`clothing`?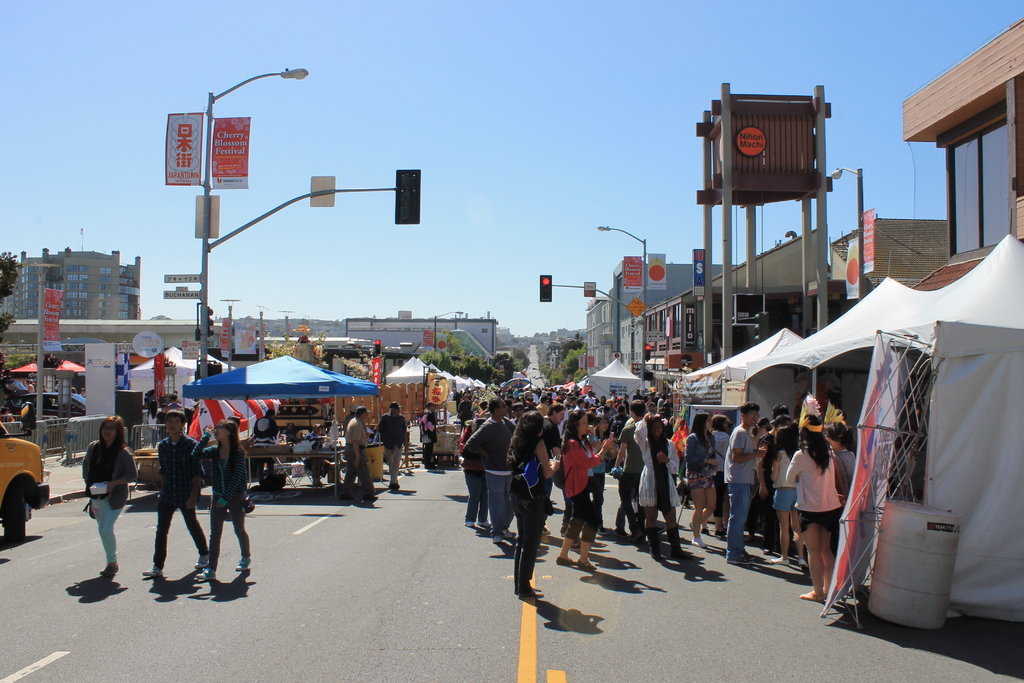
(82, 436, 134, 559)
